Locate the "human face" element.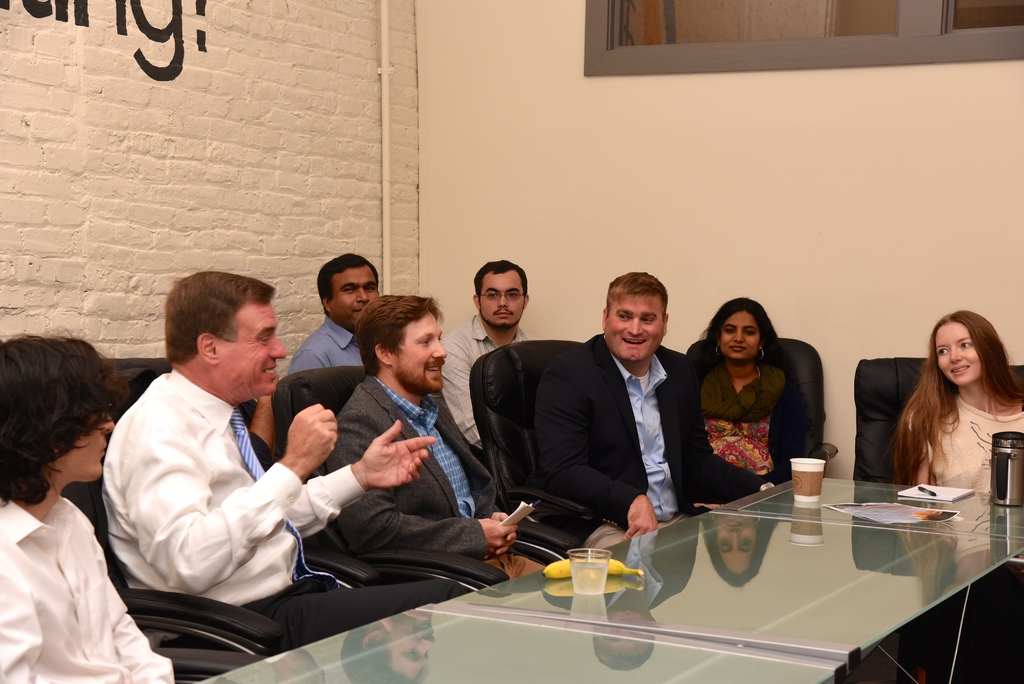
Element bbox: [left=720, top=314, right=760, bottom=360].
